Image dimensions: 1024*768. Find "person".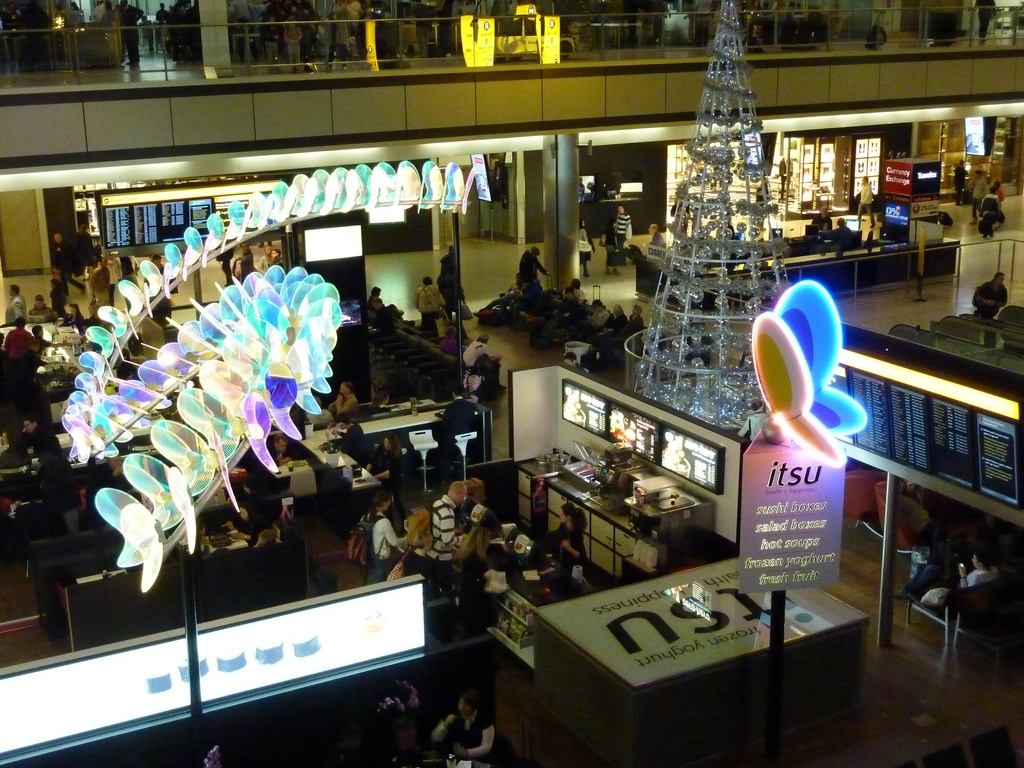
Rect(426, 472, 471, 586).
